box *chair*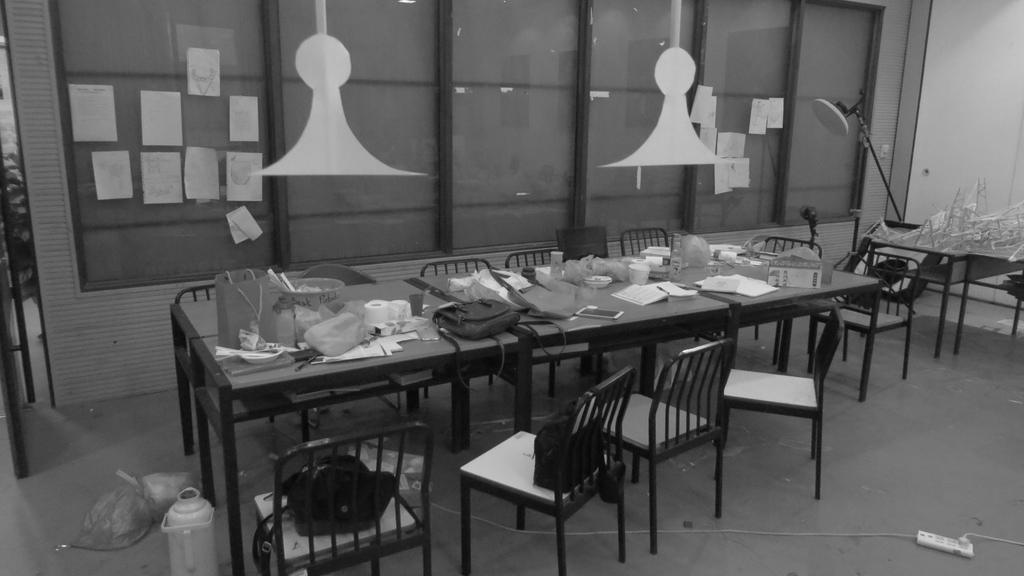
<region>619, 223, 700, 339</region>
